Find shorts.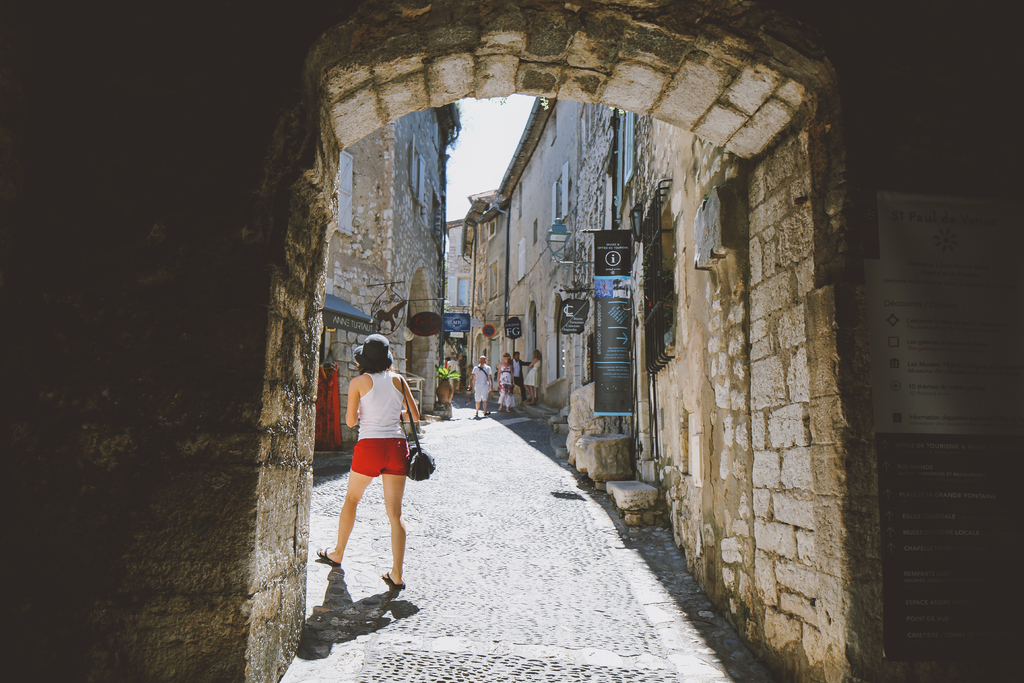
351:436:412:477.
